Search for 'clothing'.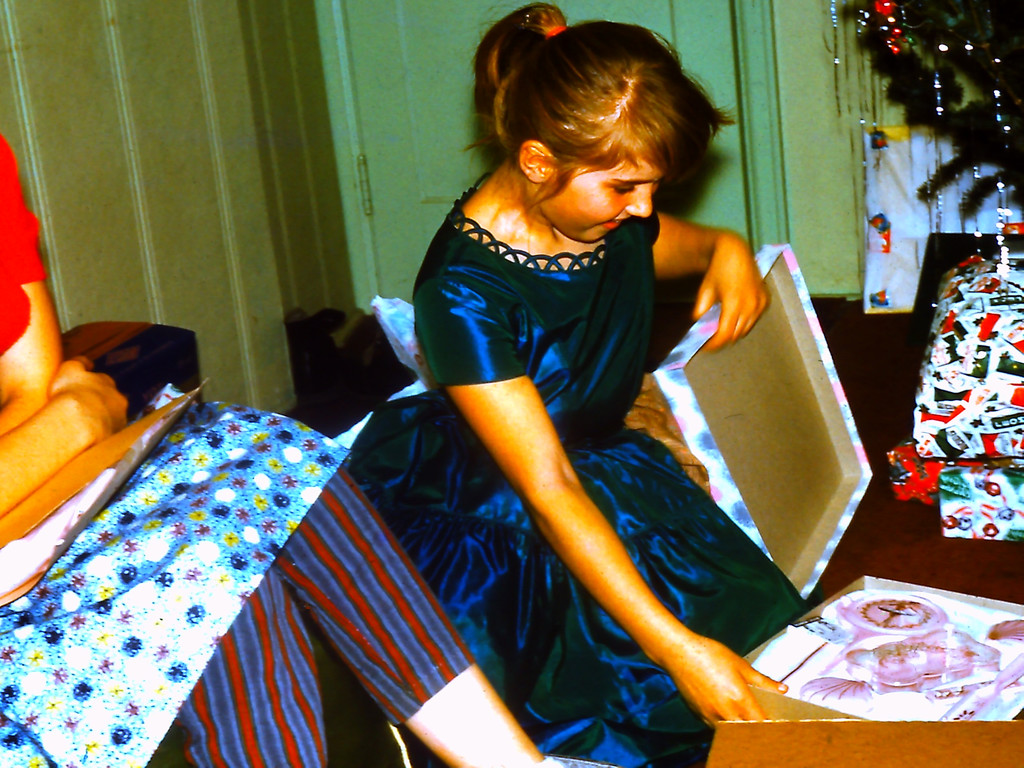
Found at [left=347, top=167, right=817, bottom=767].
